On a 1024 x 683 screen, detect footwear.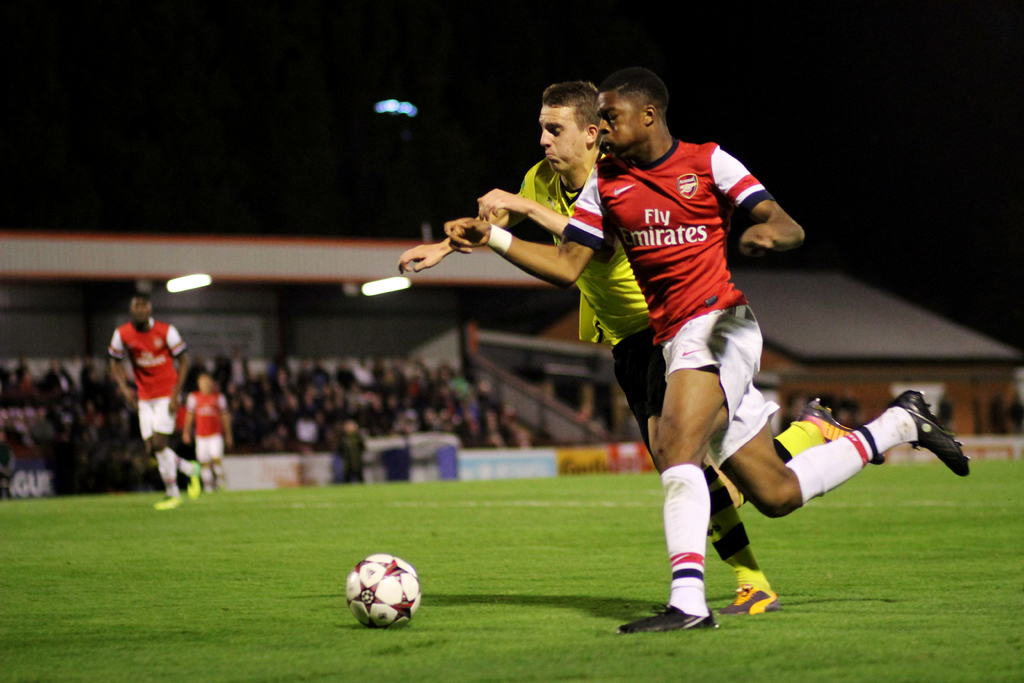
Rect(884, 384, 972, 477).
